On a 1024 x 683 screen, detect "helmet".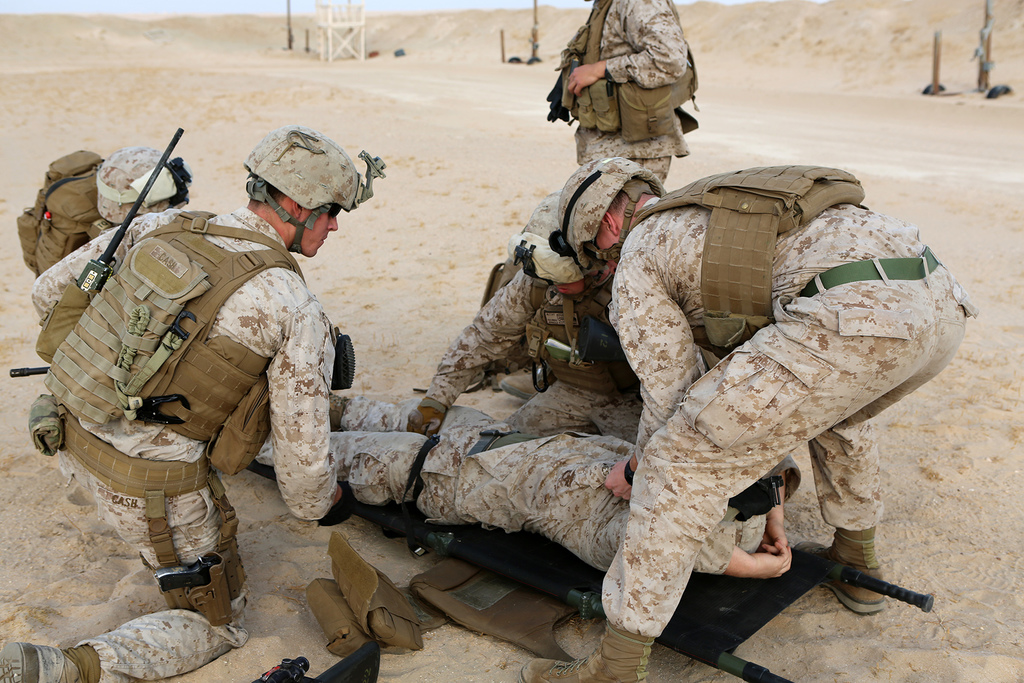
left=509, top=185, right=620, bottom=299.
